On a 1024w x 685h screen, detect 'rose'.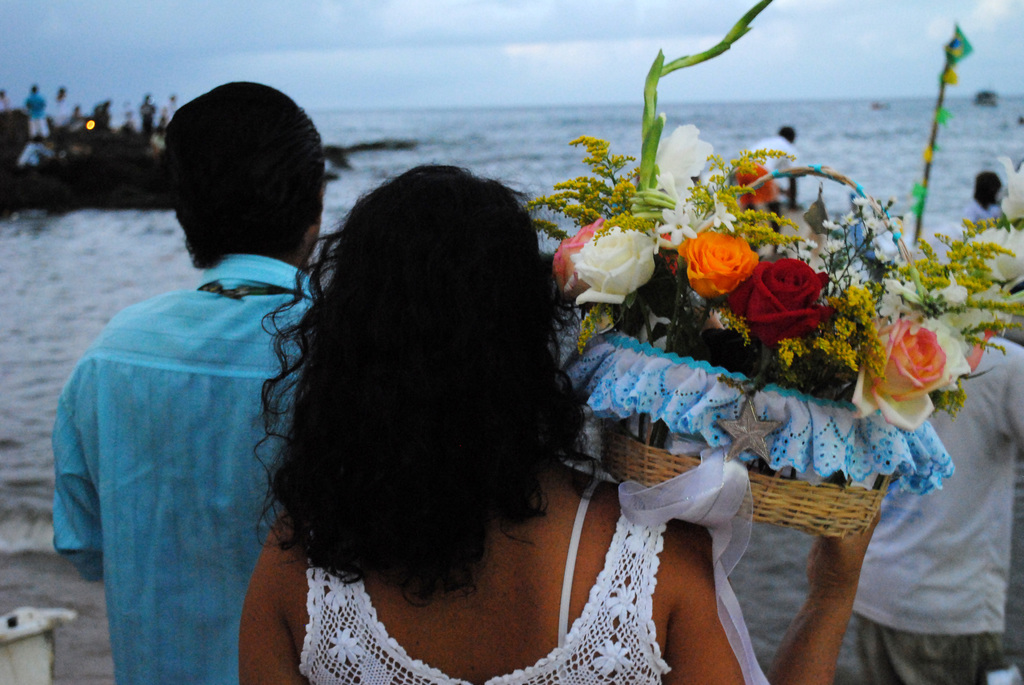
box(675, 231, 757, 299).
